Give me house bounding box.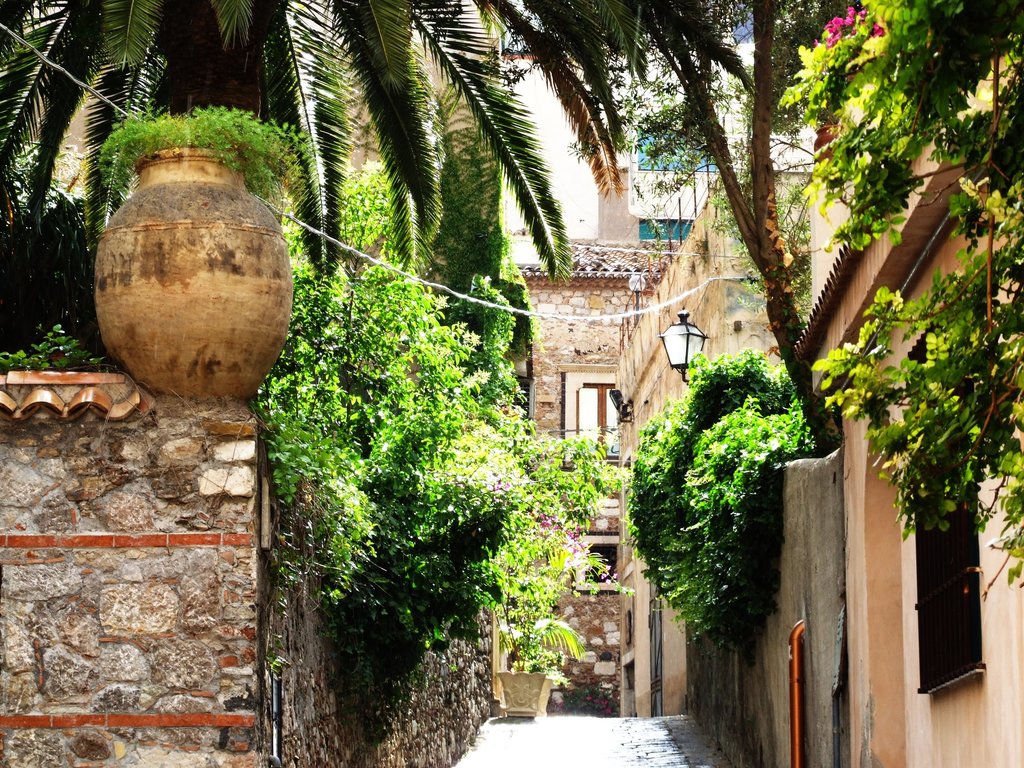
(x1=769, y1=120, x2=1023, y2=750).
